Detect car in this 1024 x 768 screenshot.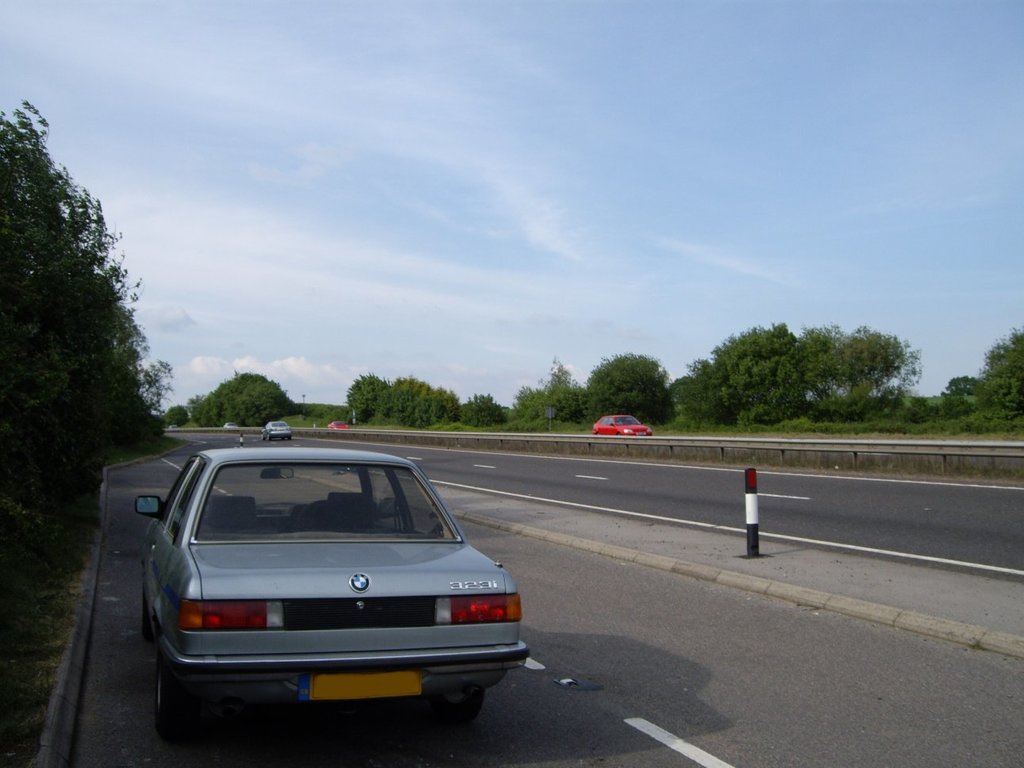
Detection: 594,406,650,438.
